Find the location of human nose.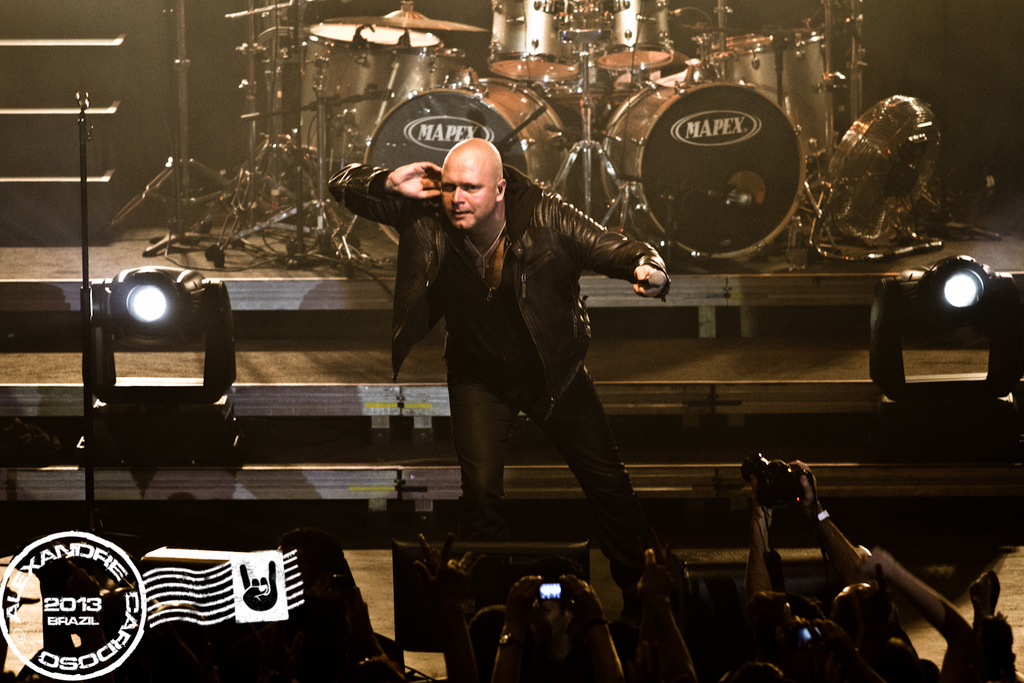
Location: detection(450, 188, 464, 204).
